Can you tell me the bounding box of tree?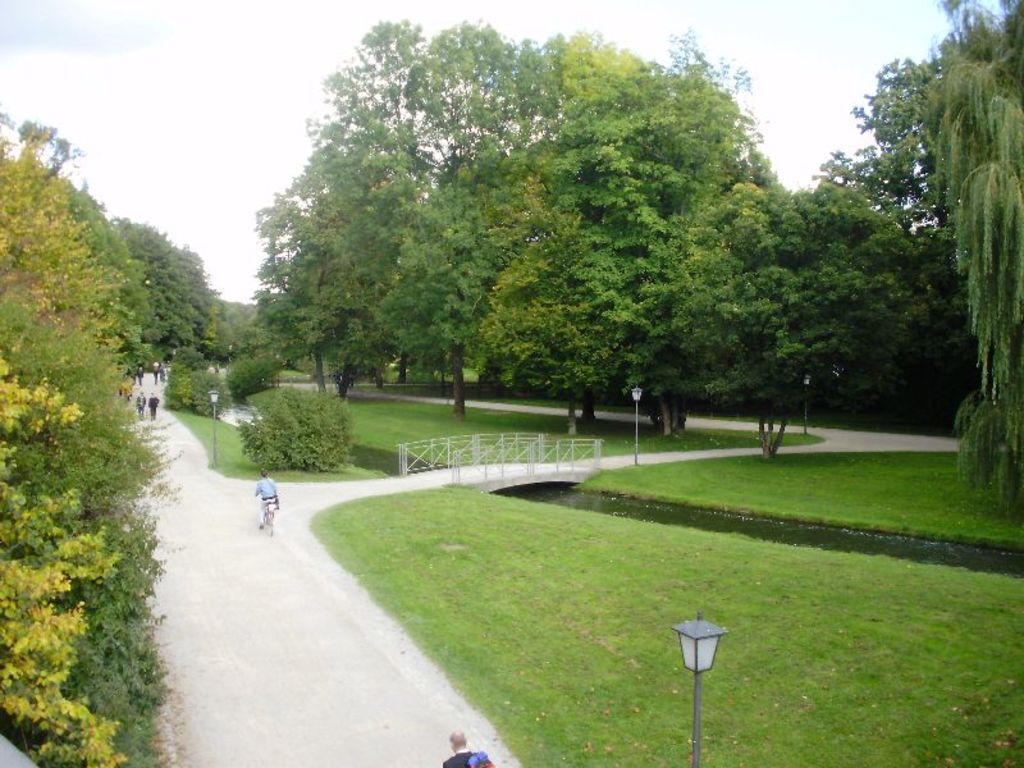
bbox=(663, 164, 937, 476).
